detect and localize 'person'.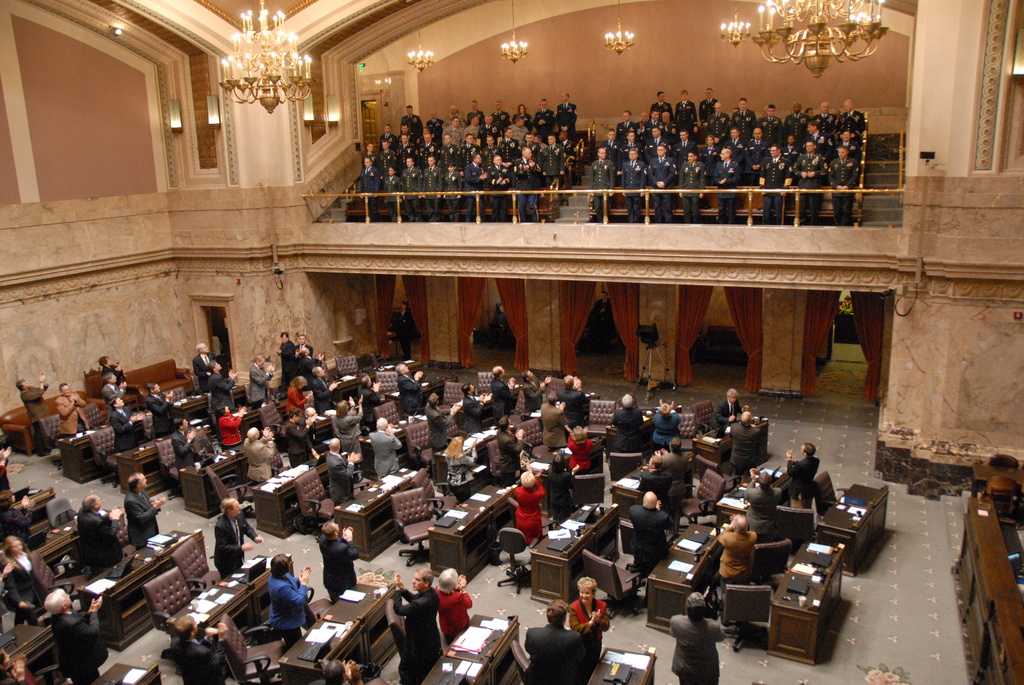
Localized at [504, 460, 559, 567].
